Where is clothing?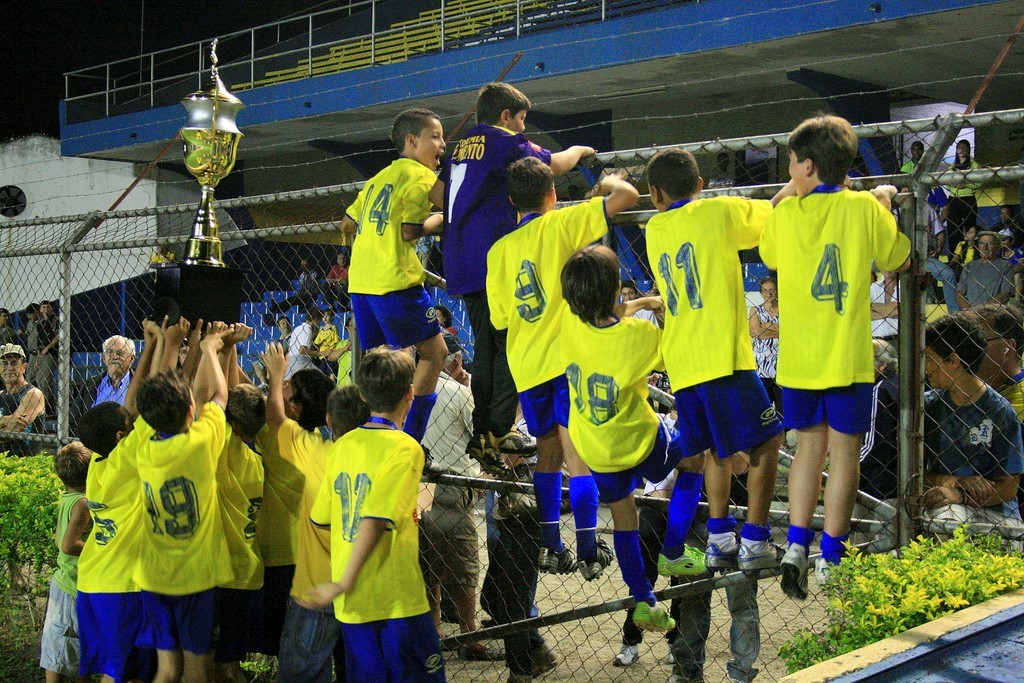
[331, 339, 354, 392].
